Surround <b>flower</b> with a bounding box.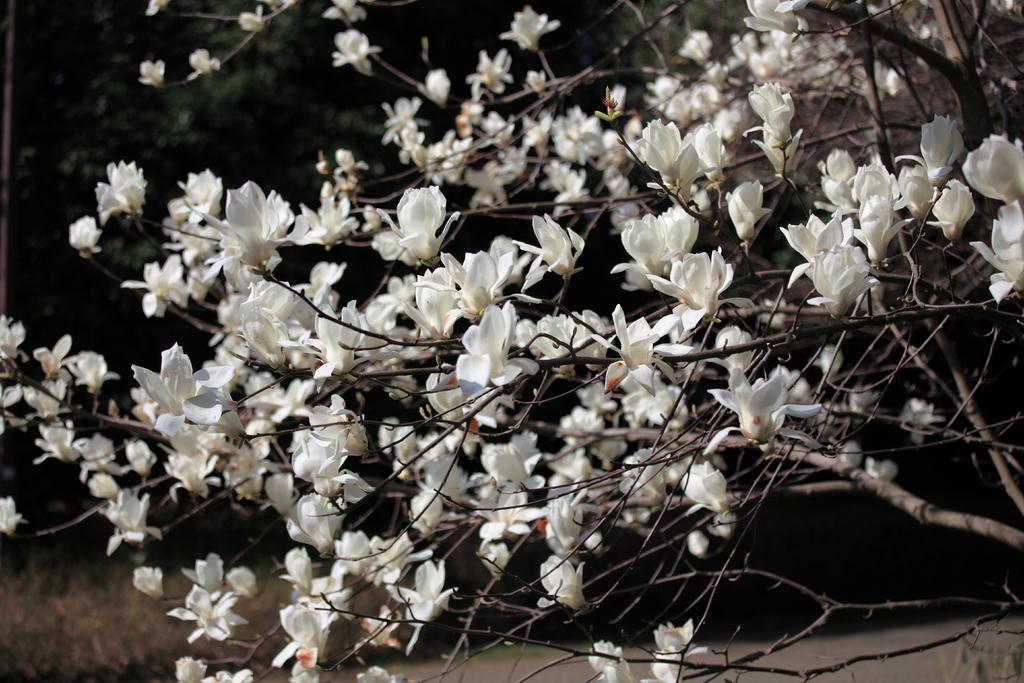
detection(682, 459, 732, 523).
